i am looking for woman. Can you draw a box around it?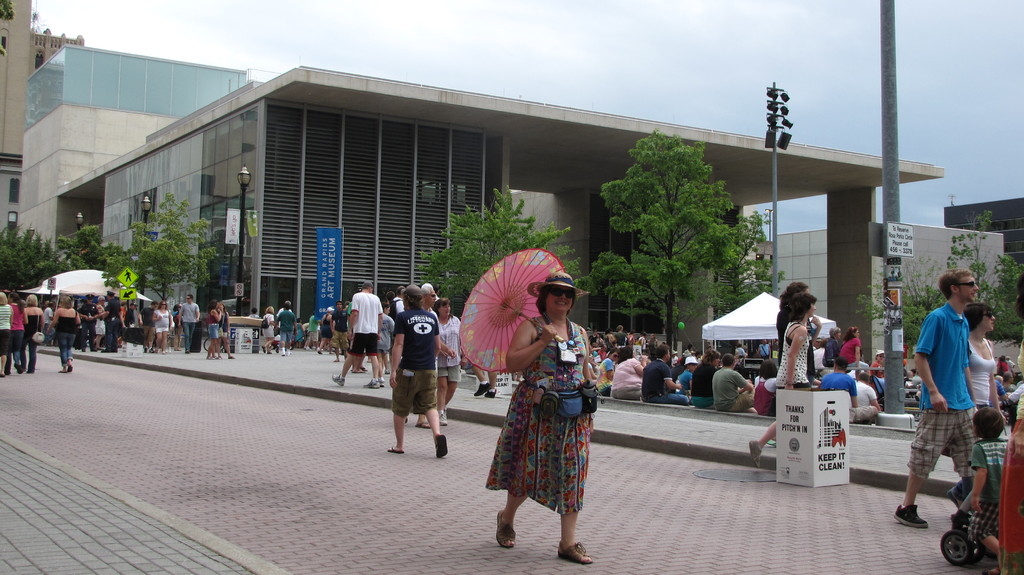
Sure, the bounding box is 210:300:237:361.
